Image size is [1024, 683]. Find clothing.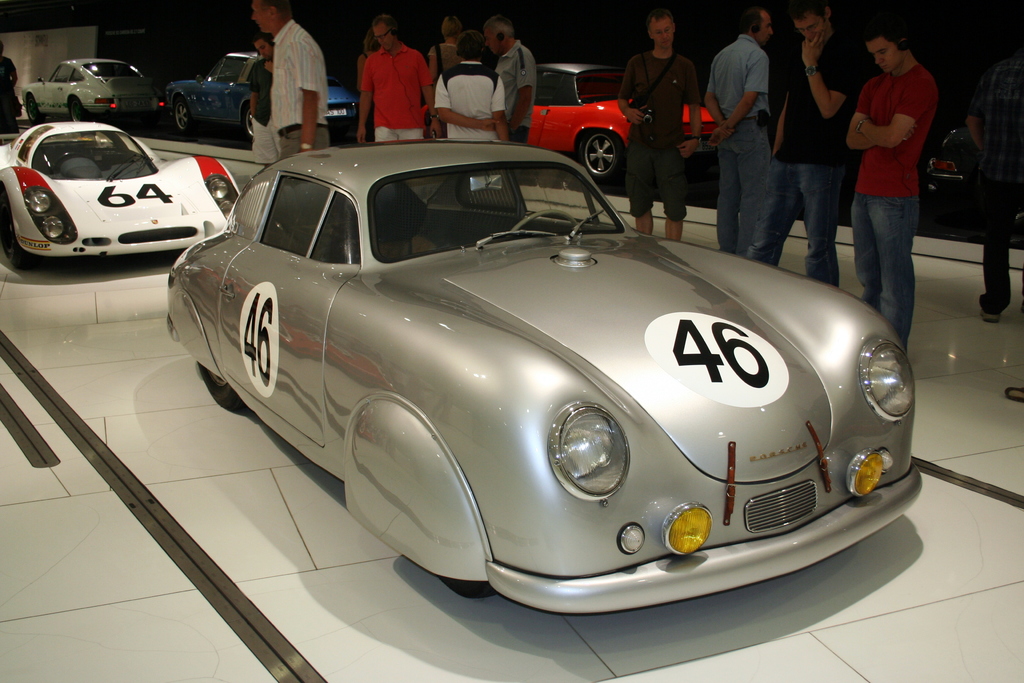
432 43 458 72.
